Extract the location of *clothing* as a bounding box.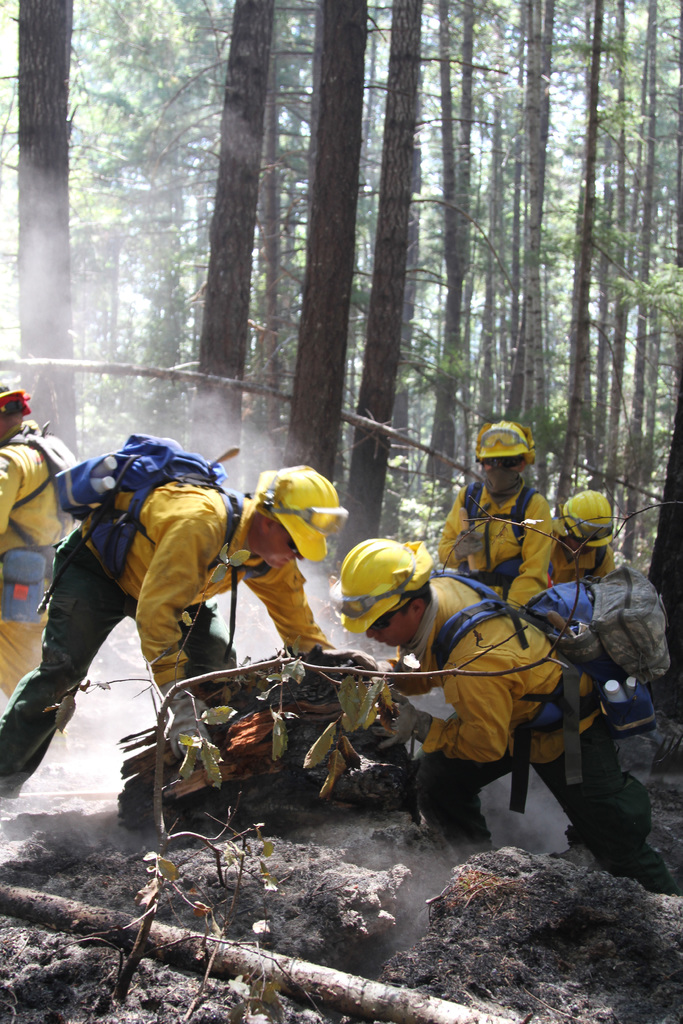
bbox=[504, 535, 620, 614].
